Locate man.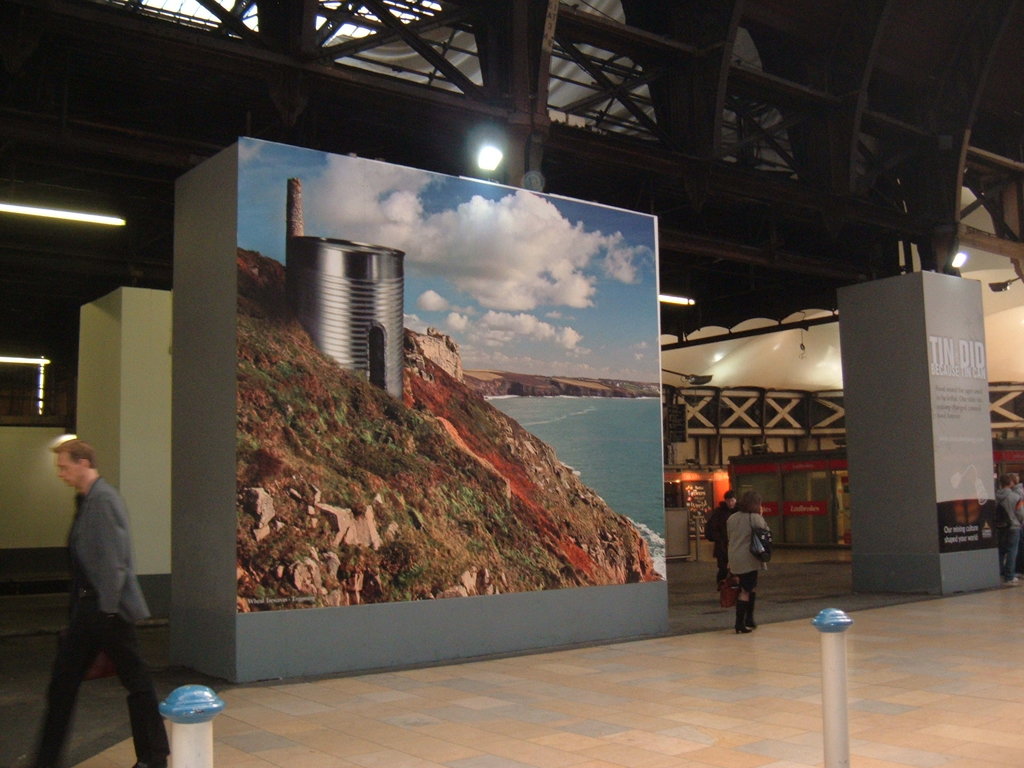
Bounding box: {"x1": 24, "y1": 420, "x2": 159, "y2": 757}.
